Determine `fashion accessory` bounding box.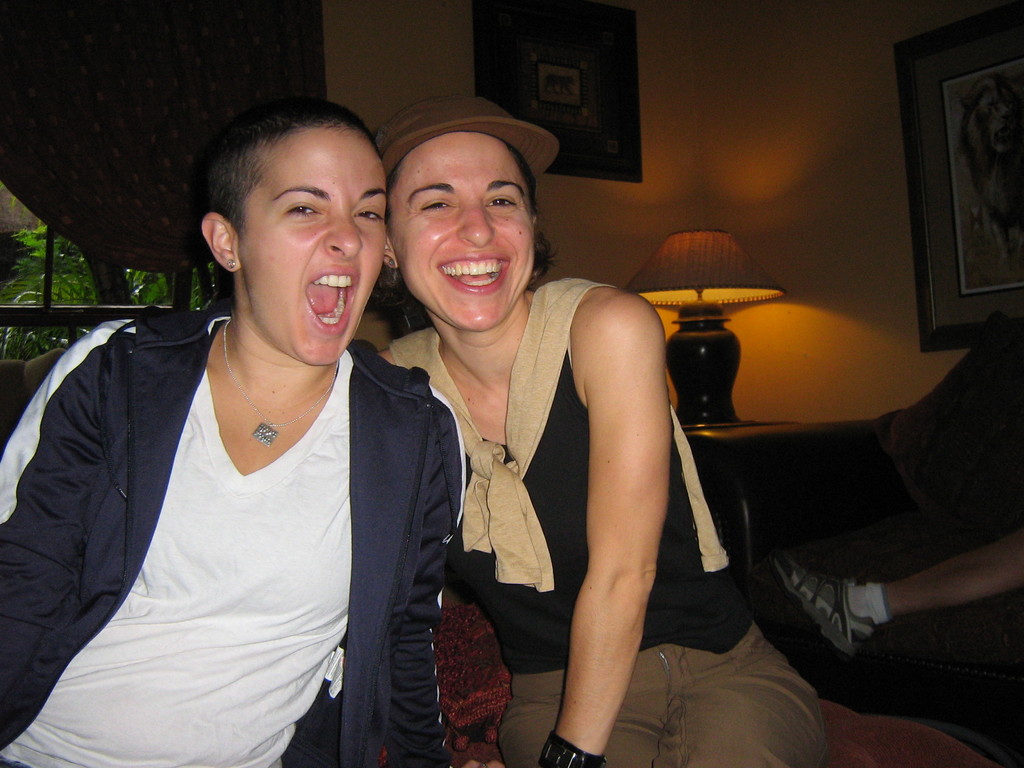
Determined: (left=537, top=732, right=603, bottom=767).
